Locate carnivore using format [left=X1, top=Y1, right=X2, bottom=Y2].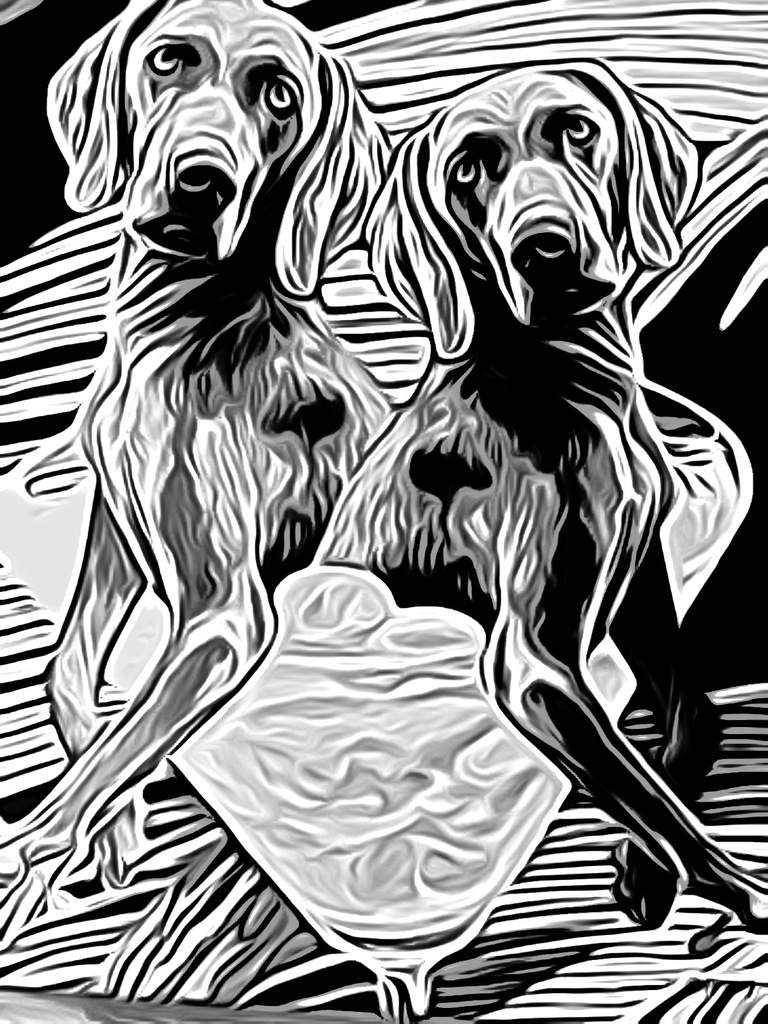
[left=0, top=0, right=403, bottom=959].
